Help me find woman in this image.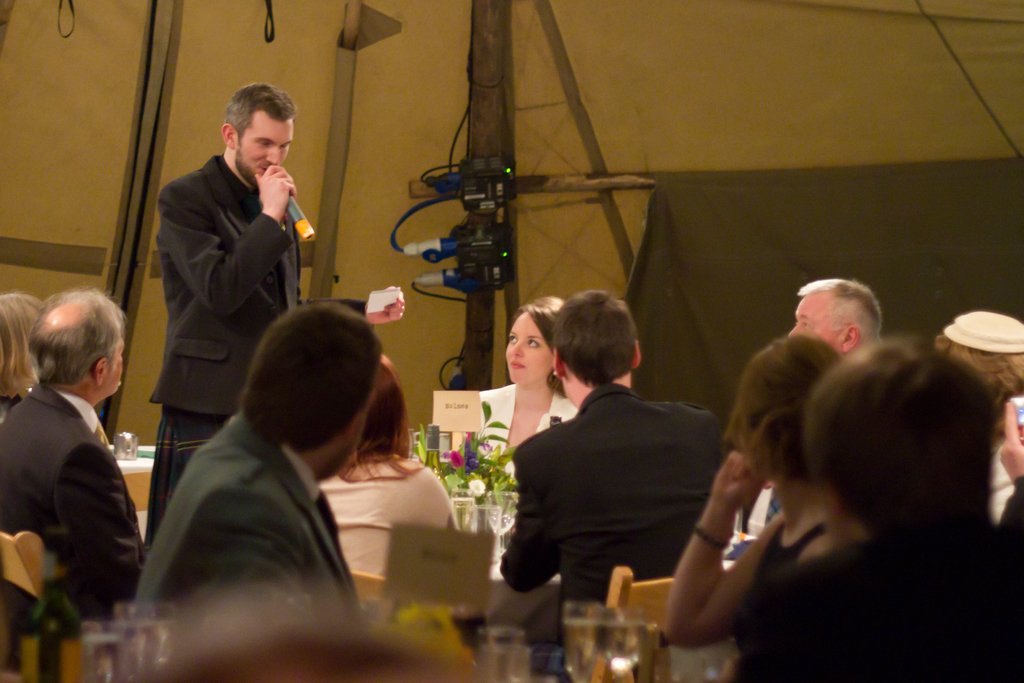
Found it: box=[479, 297, 577, 456].
